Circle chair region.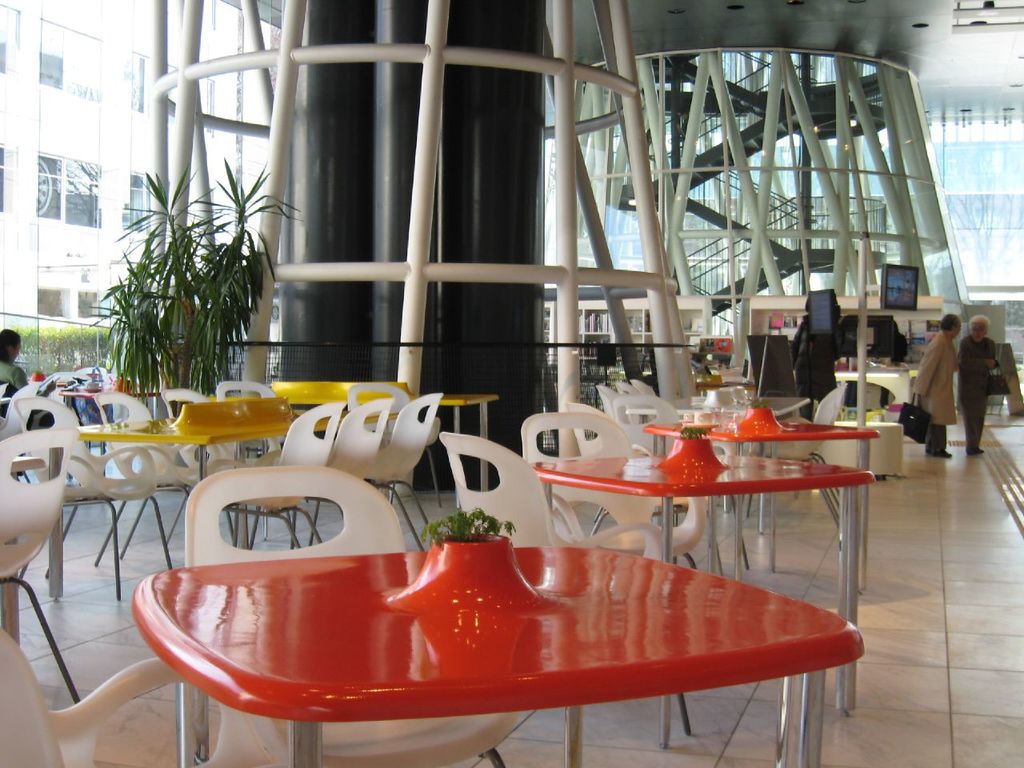
Region: 0, 422, 86, 702.
